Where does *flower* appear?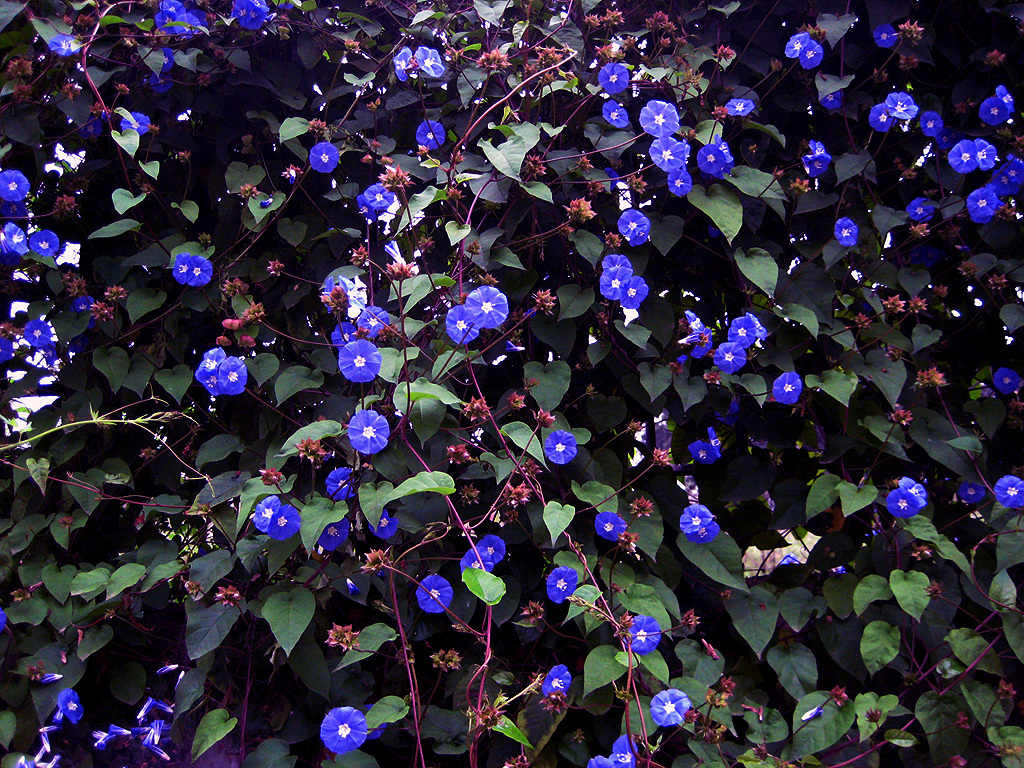
Appears at 59, 691, 84, 725.
